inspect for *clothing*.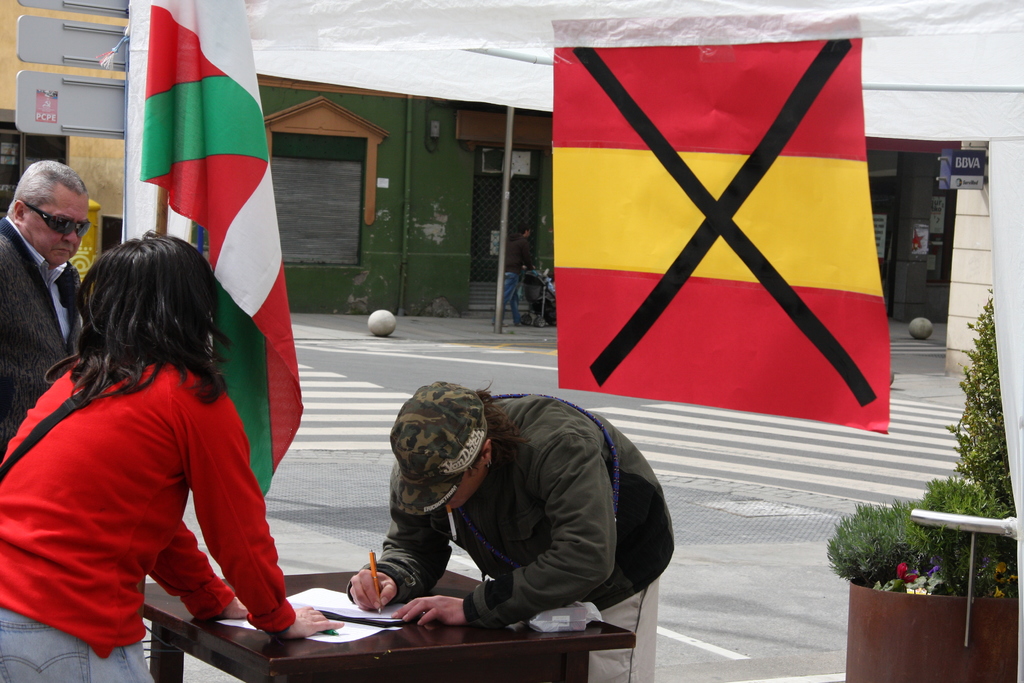
Inspection: 0, 353, 299, 682.
